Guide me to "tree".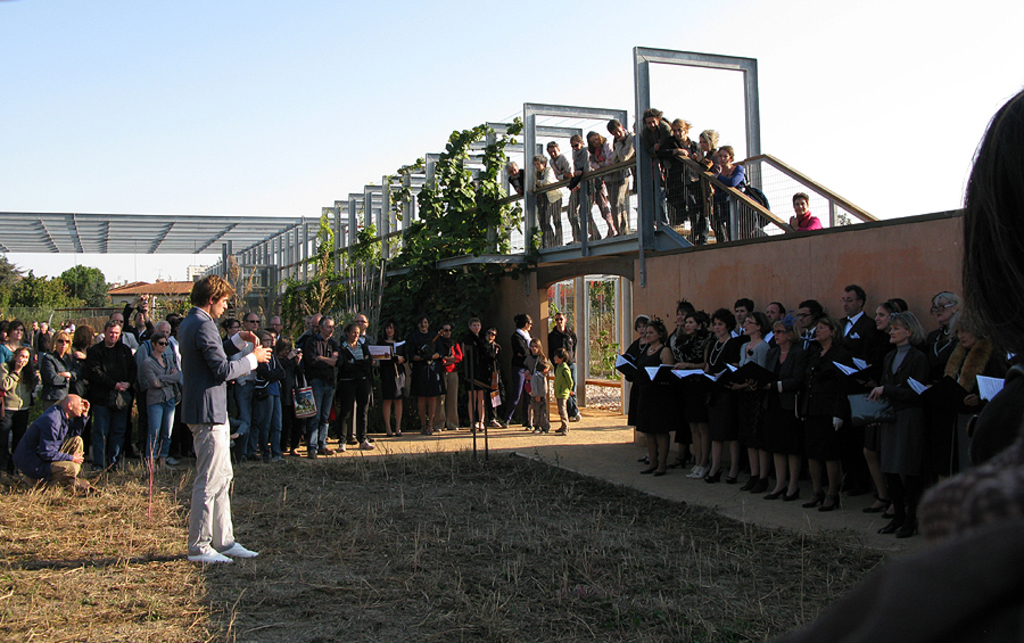
Guidance: 143,288,197,325.
